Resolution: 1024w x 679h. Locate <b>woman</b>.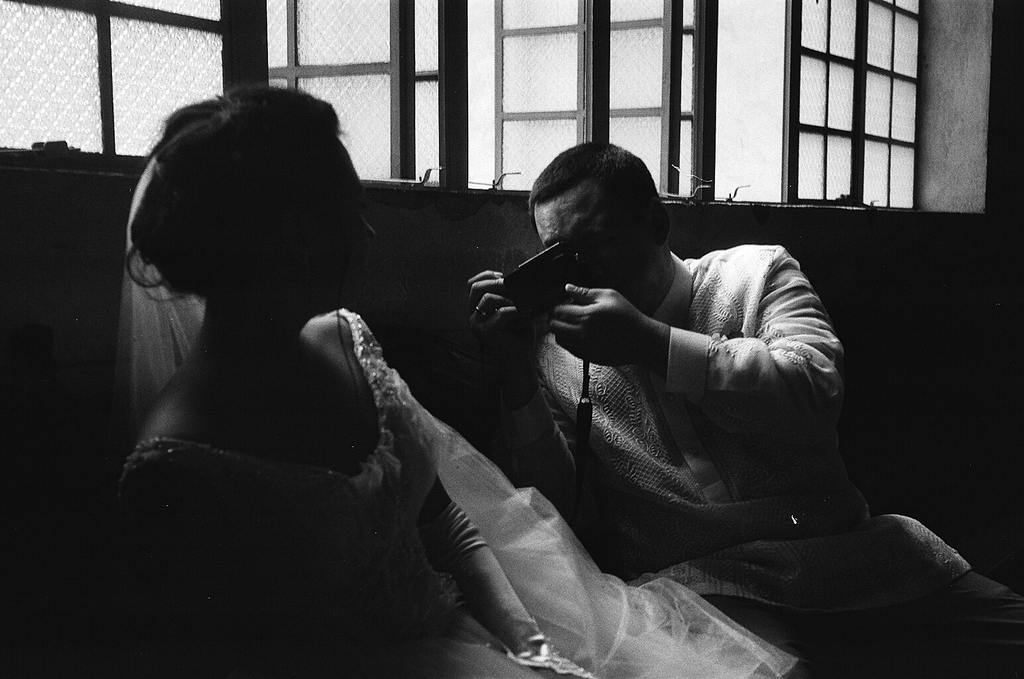
(left=113, top=78, right=650, bottom=654).
